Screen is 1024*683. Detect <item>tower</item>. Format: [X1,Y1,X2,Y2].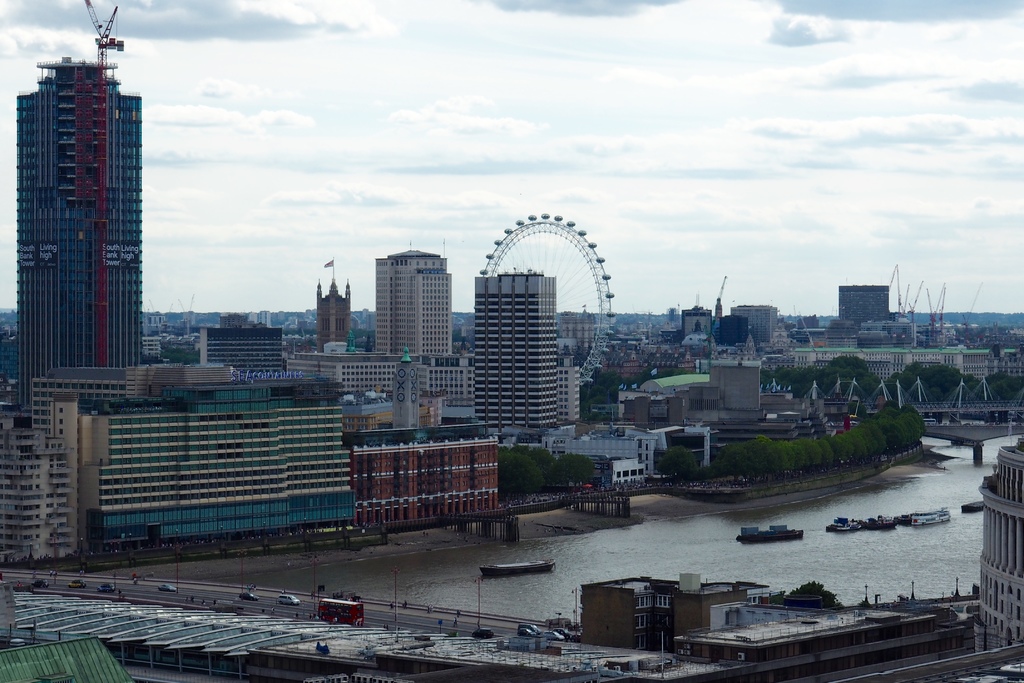
[15,1,143,406].
